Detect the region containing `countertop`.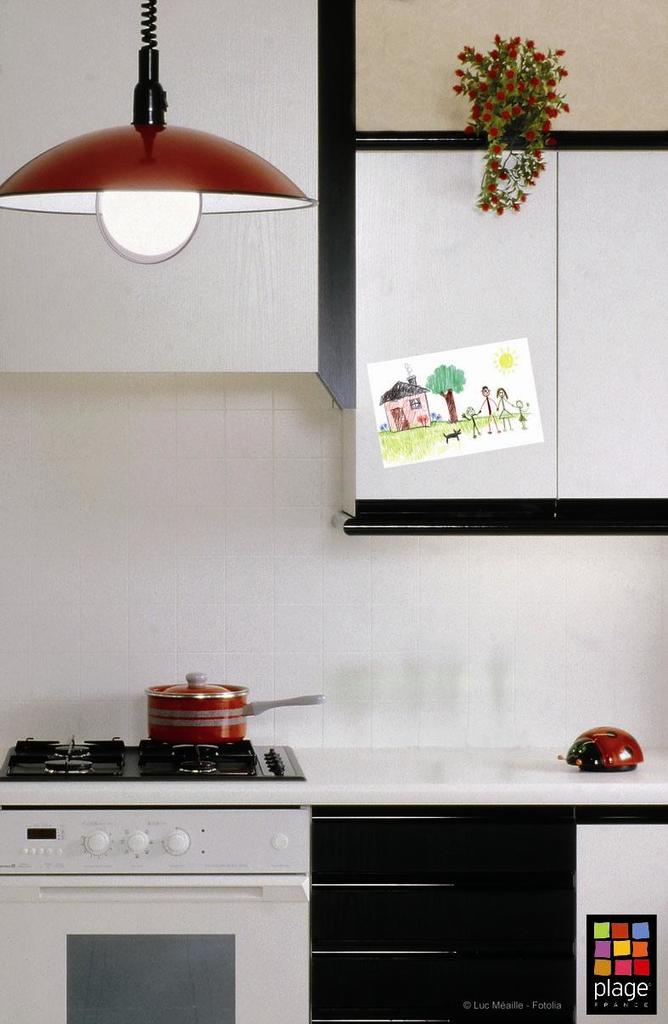
locate(0, 728, 659, 1022).
